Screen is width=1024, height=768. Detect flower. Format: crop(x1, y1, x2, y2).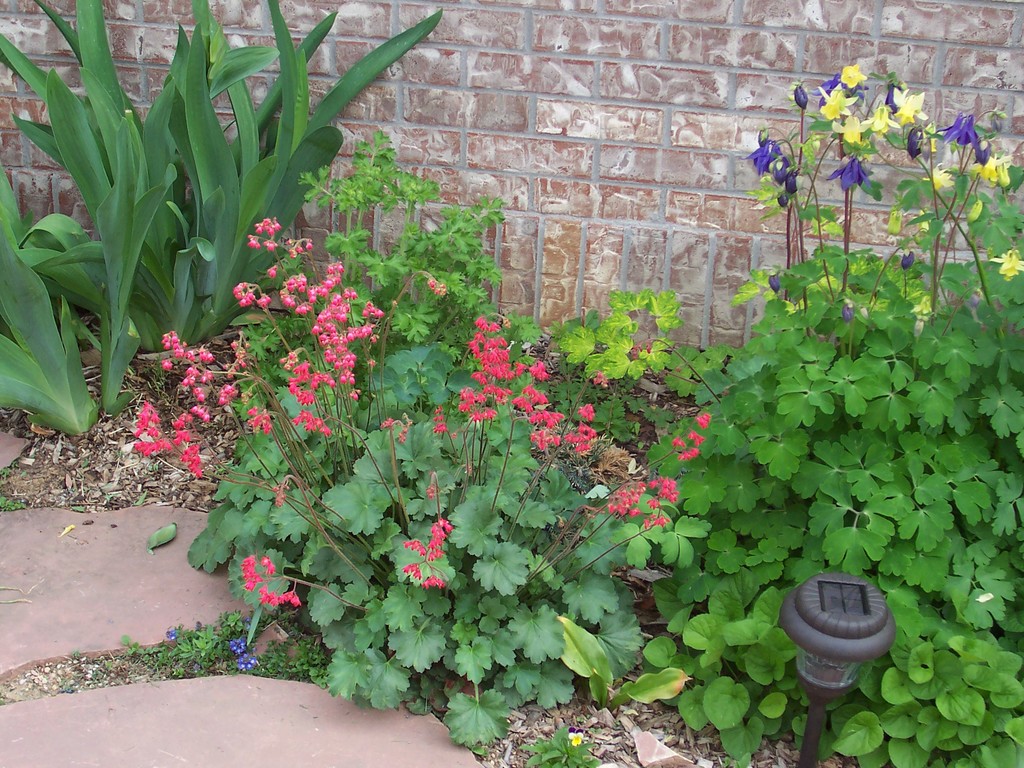
crop(482, 343, 515, 374).
